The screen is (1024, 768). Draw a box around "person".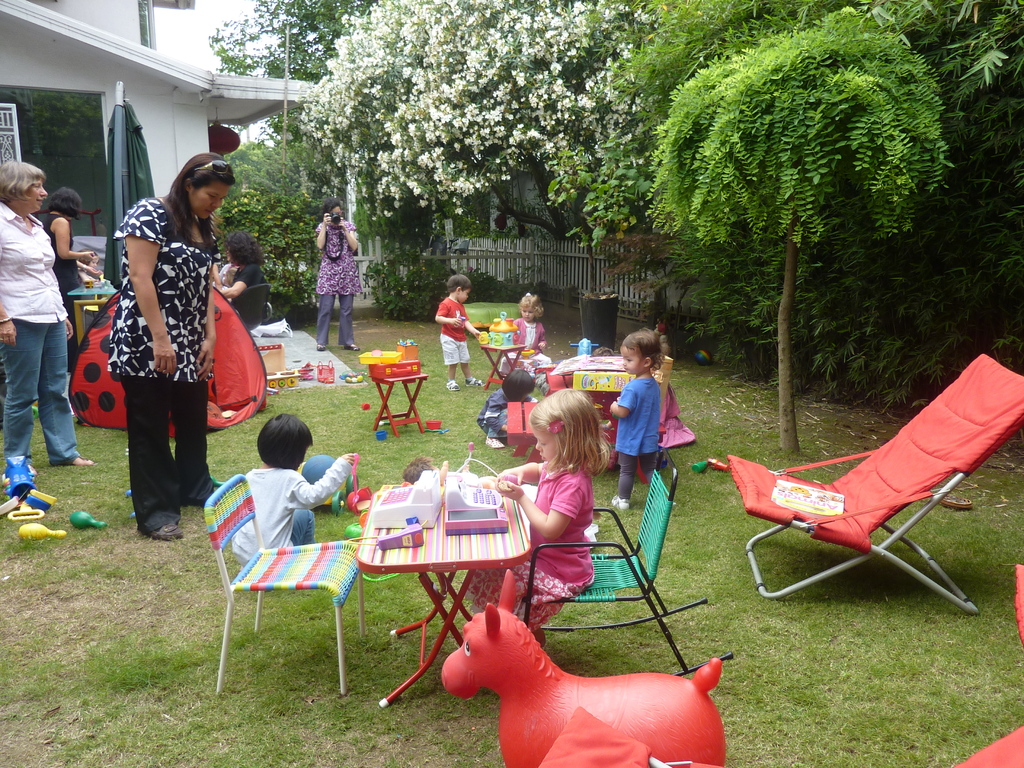
314,202,358,351.
